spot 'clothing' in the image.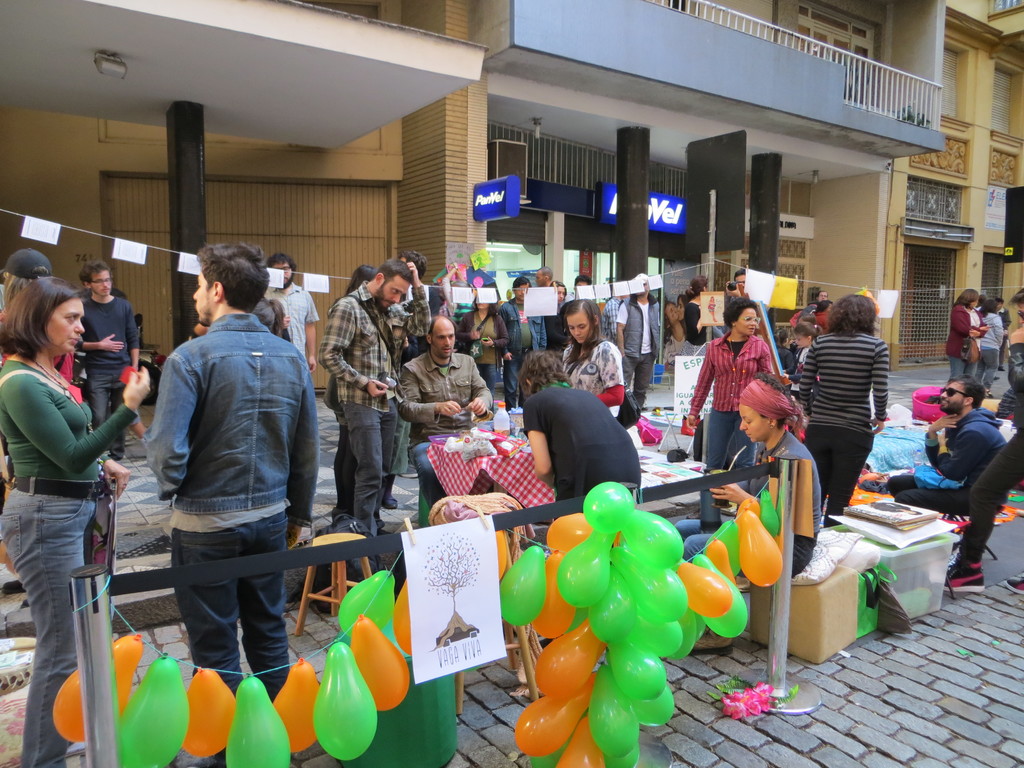
'clothing' found at 968,310,1008,368.
